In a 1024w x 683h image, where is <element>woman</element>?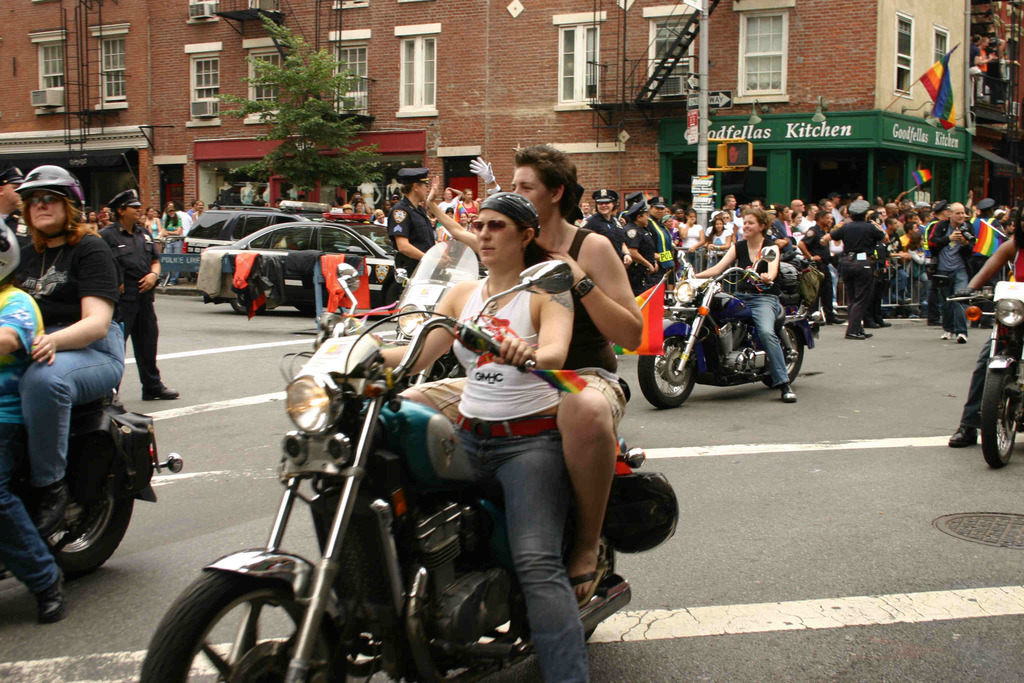
<region>380, 192, 591, 682</region>.
